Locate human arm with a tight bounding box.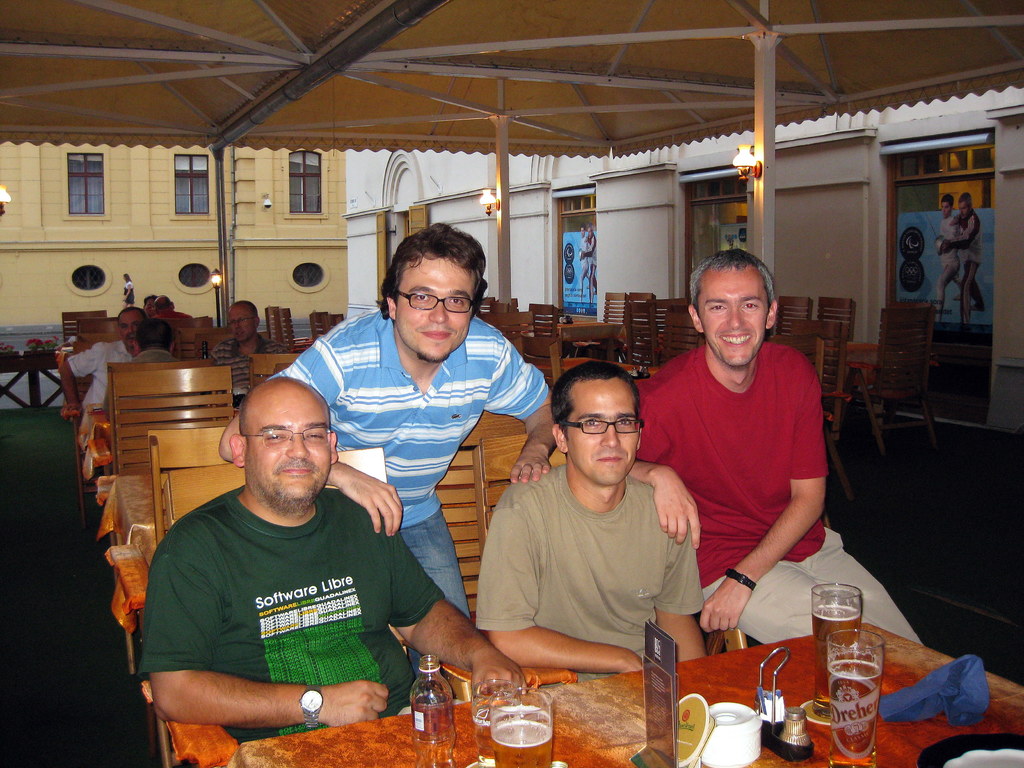
box(579, 234, 591, 257).
